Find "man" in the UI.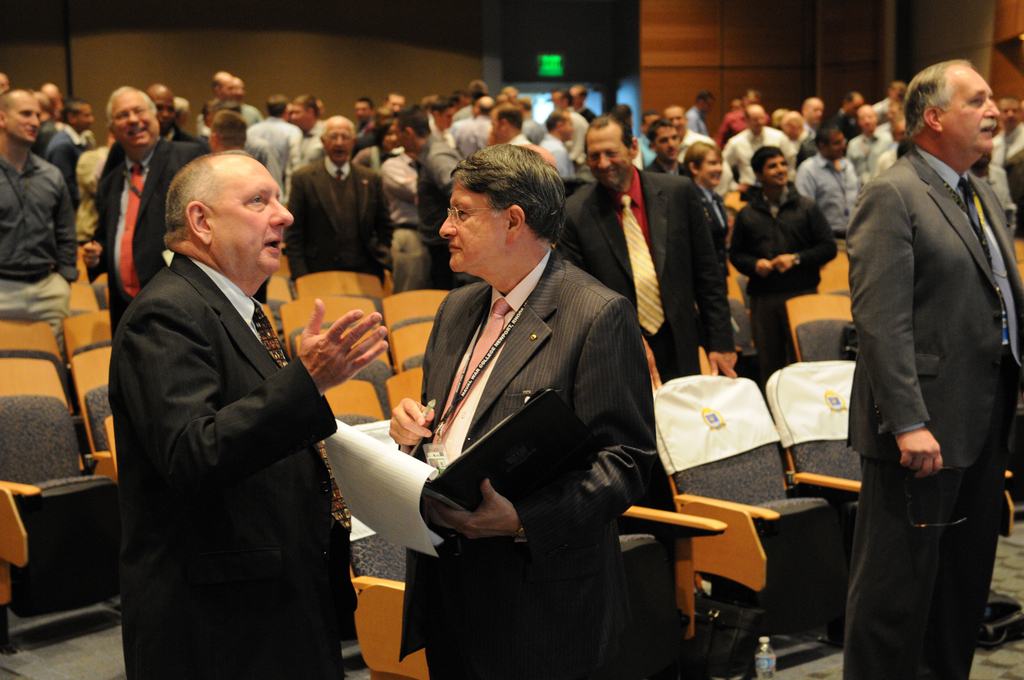
UI element at left=96, top=86, right=207, bottom=344.
